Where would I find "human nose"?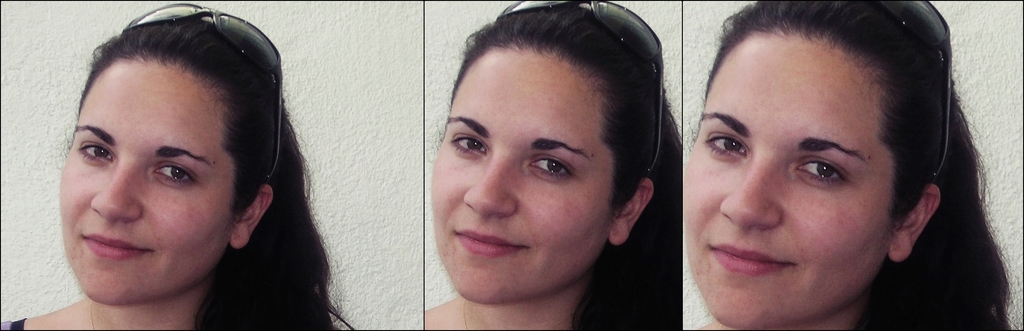
At x1=720, y1=163, x2=785, y2=230.
